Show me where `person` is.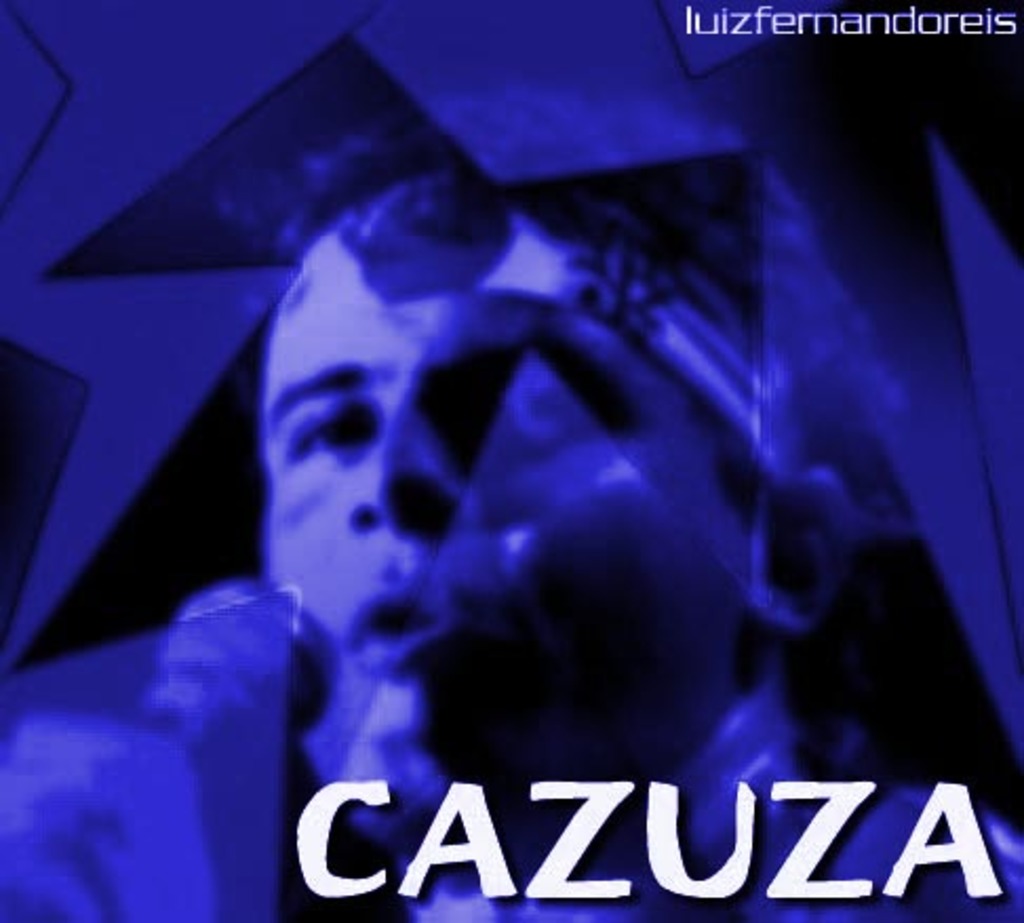
`person` is at bbox=(0, 171, 1022, 921).
